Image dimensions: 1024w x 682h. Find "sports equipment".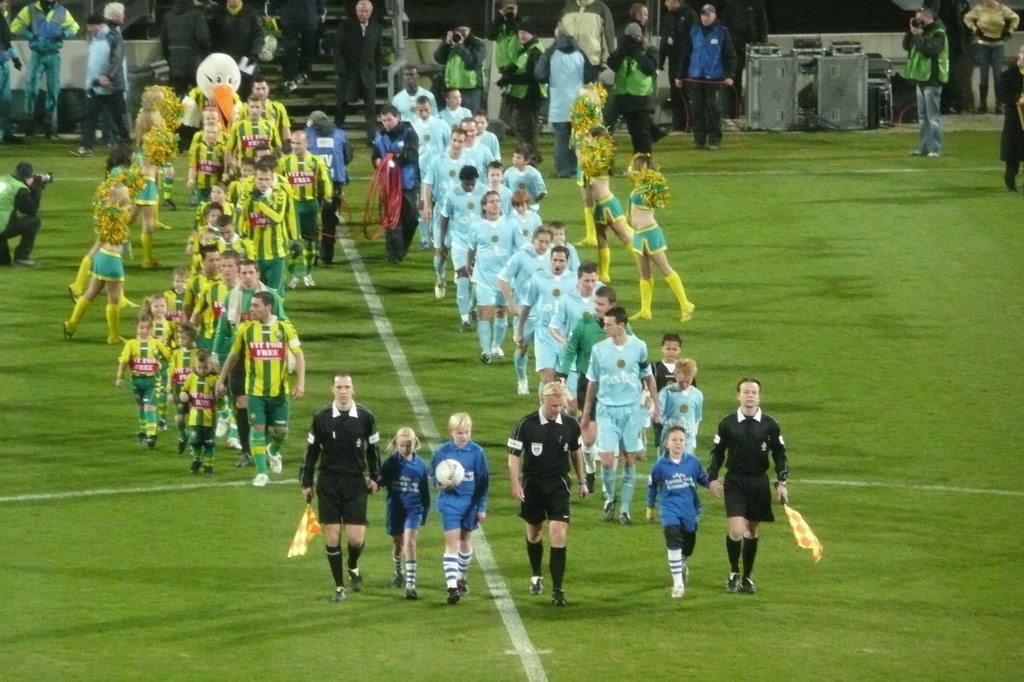
{"x1": 443, "y1": 587, "x2": 459, "y2": 606}.
